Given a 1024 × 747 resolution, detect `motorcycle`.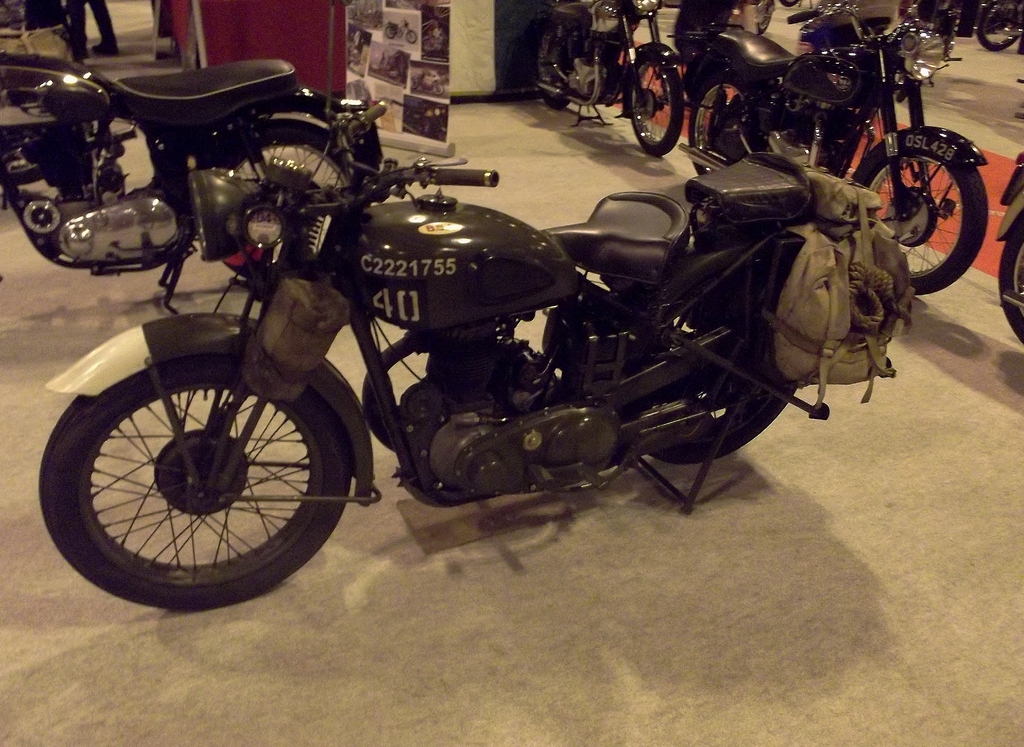
x1=996 y1=154 x2=1023 y2=344.
